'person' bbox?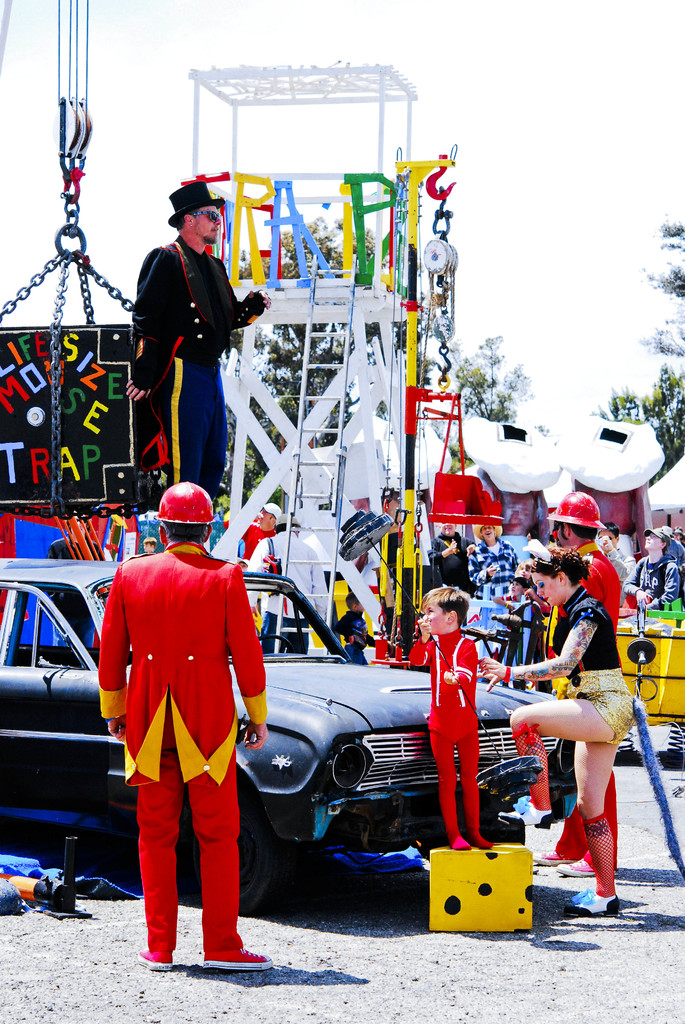
{"left": 100, "top": 483, "right": 274, "bottom": 970}
